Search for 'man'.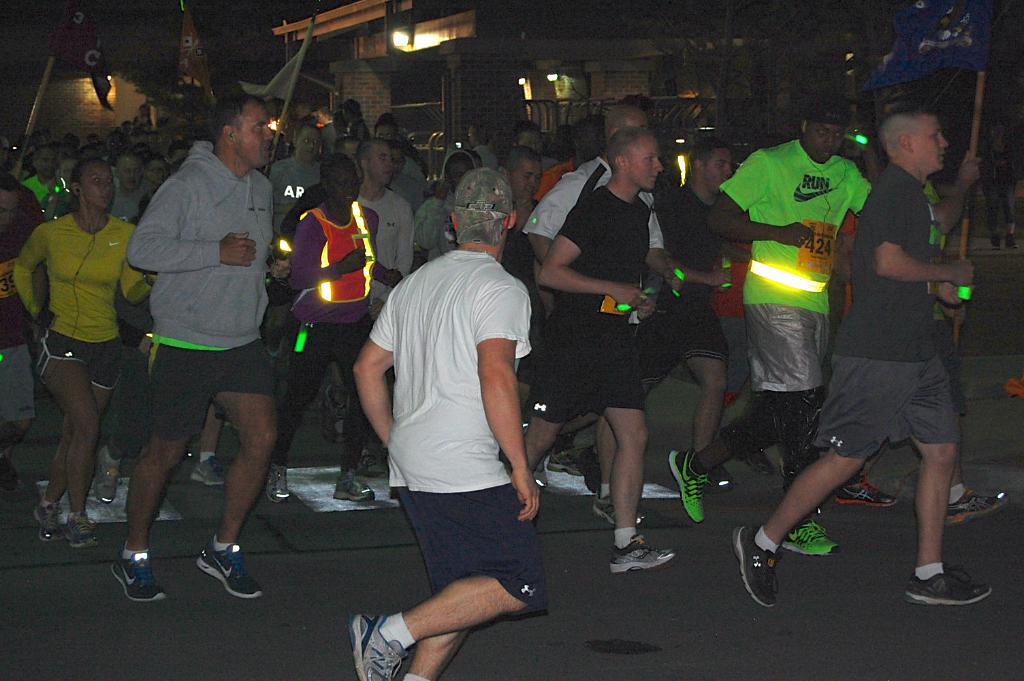
Found at bbox=(351, 136, 411, 482).
